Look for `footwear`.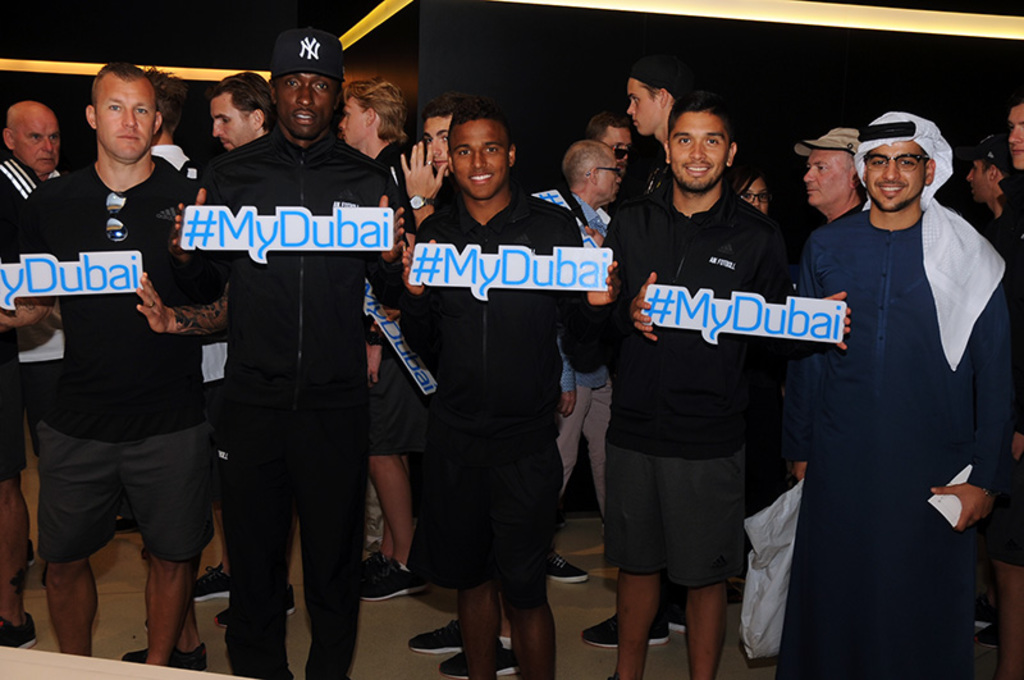
Found: Rect(438, 651, 531, 679).
